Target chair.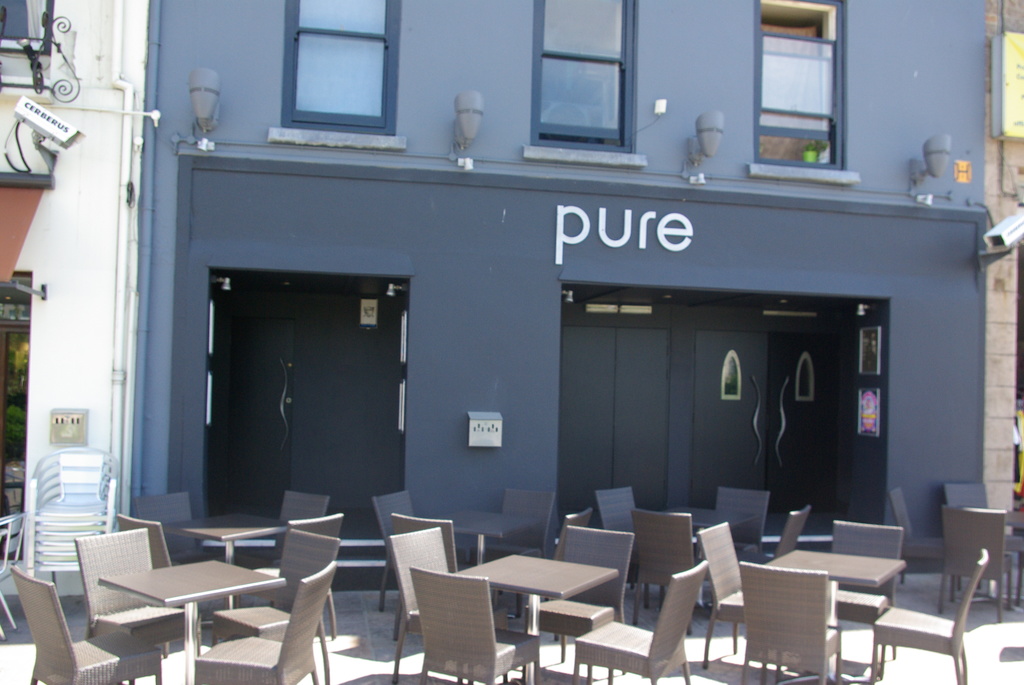
Target region: {"x1": 12, "y1": 565, "x2": 163, "y2": 684}.
